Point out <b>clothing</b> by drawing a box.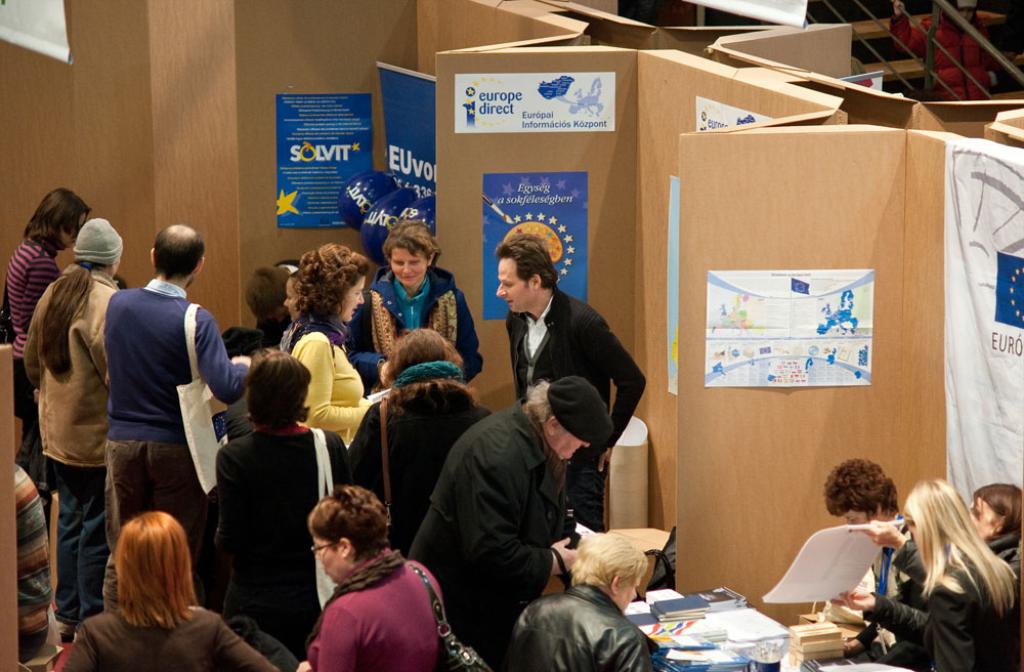
[x1=303, y1=562, x2=440, y2=658].
